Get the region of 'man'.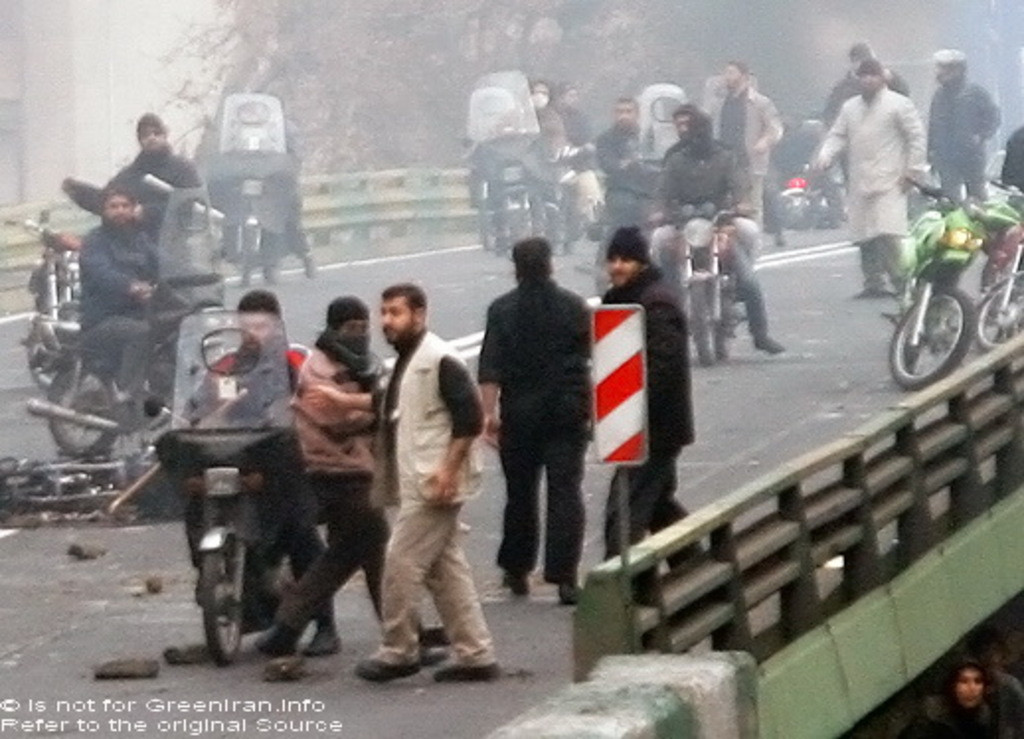
locate(261, 292, 449, 664).
